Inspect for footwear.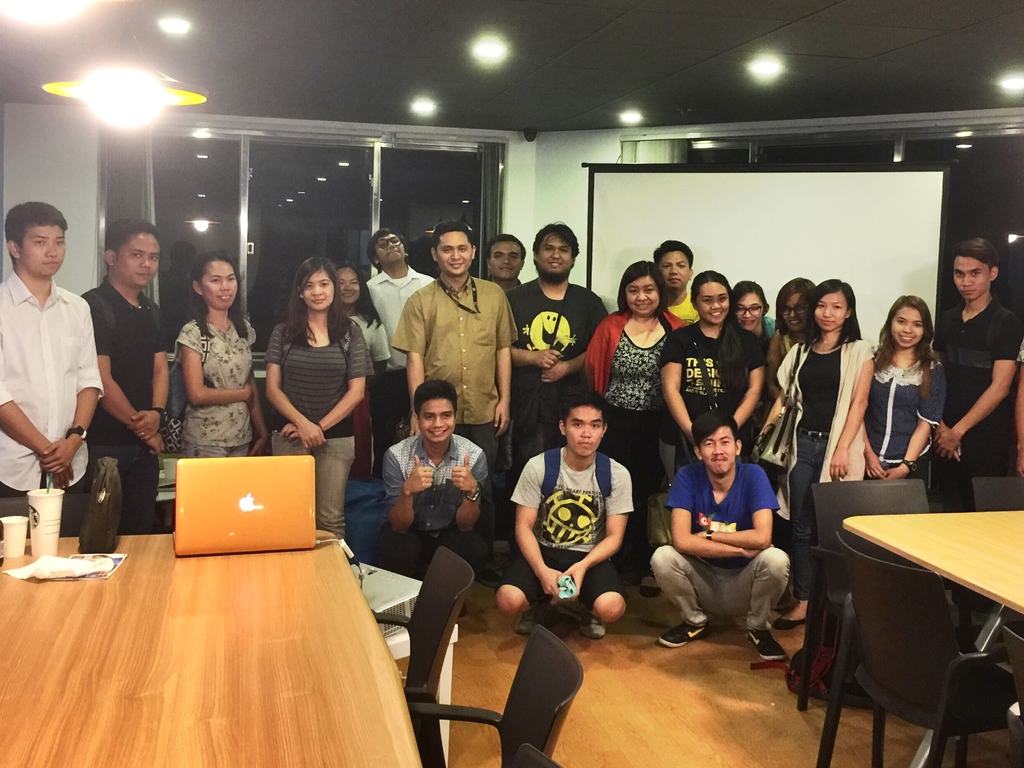
Inspection: {"left": 657, "top": 620, "right": 707, "bottom": 648}.
